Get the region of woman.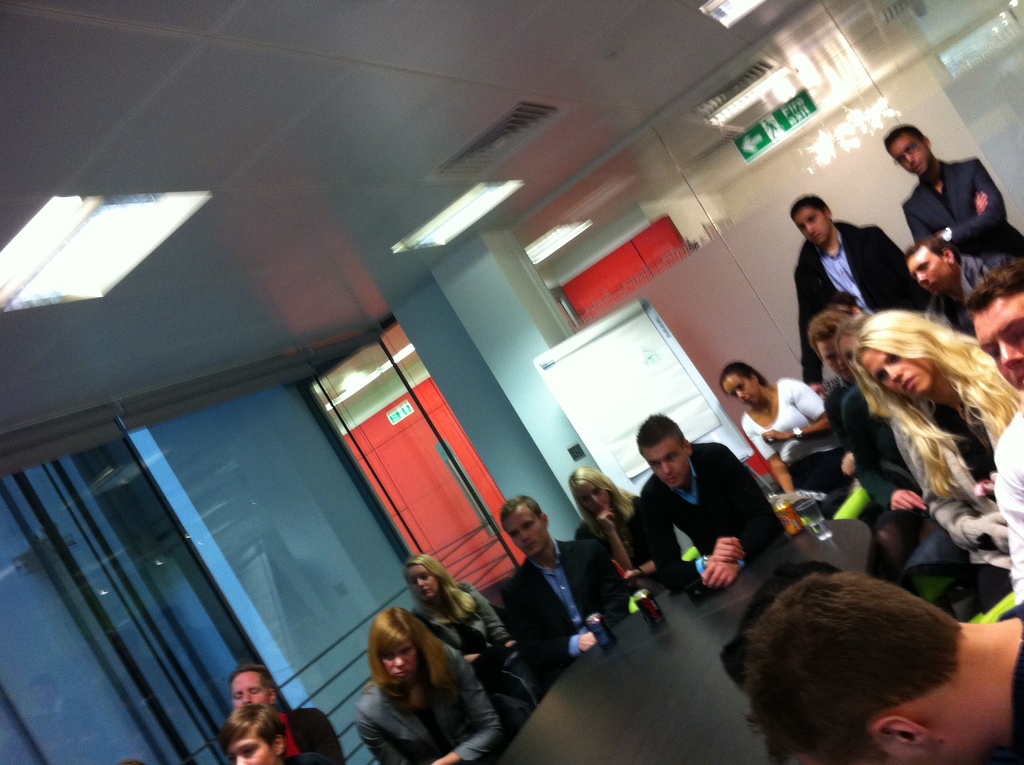
locate(403, 554, 540, 700).
